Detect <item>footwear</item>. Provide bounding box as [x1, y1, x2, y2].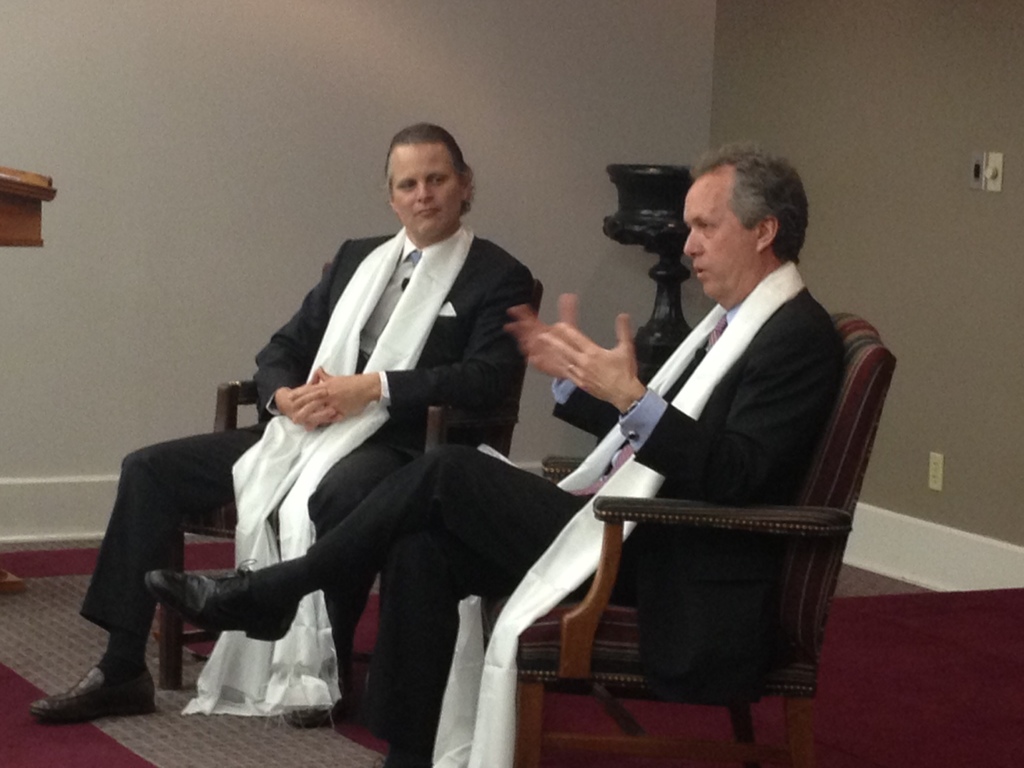
[285, 682, 351, 728].
